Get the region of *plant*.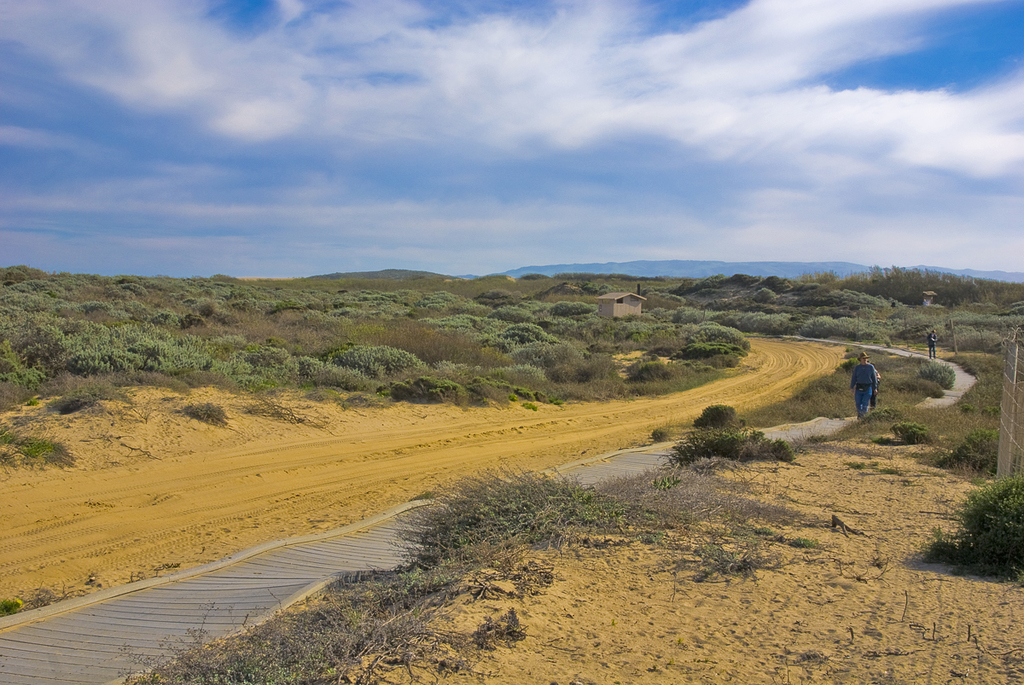
rect(928, 468, 1023, 577).
